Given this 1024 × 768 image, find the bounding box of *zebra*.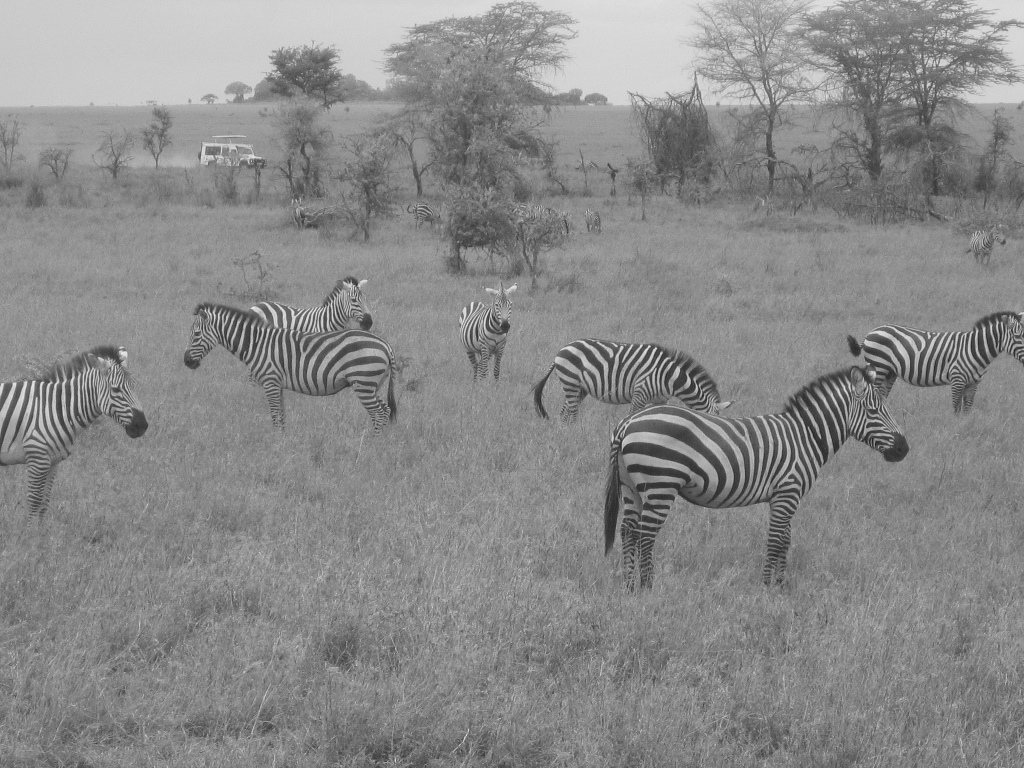
603 363 914 594.
